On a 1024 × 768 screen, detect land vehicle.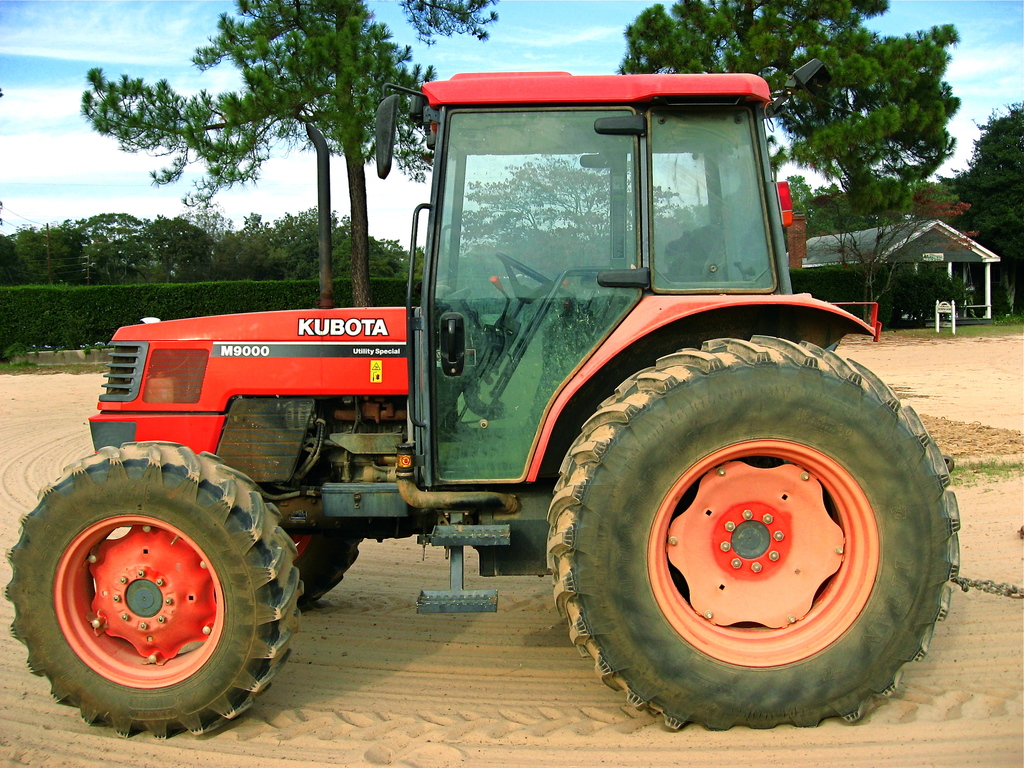
166, 49, 929, 716.
